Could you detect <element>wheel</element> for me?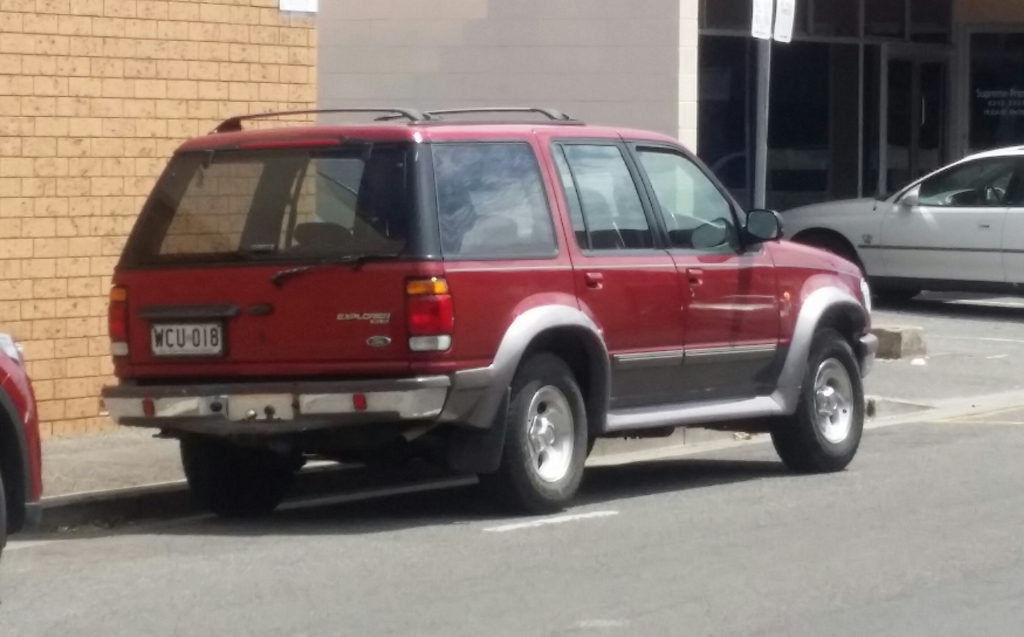
Detection result: [x1=174, y1=435, x2=291, y2=520].
